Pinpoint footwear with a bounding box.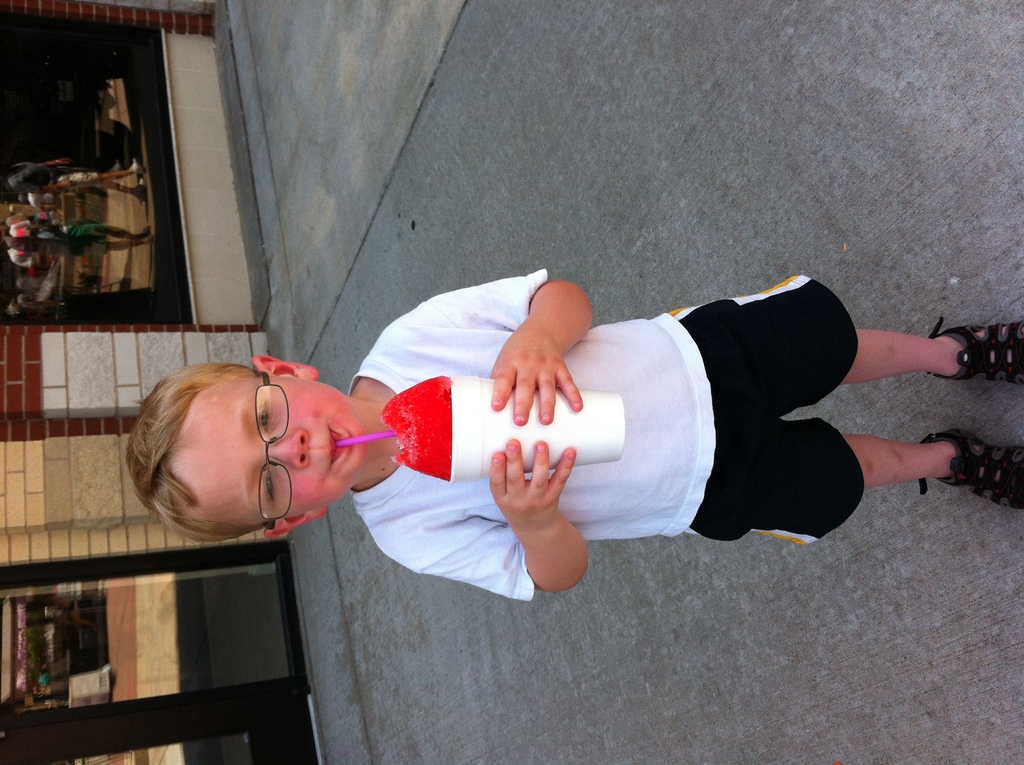
{"x1": 925, "y1": 313, "x2": 1023, "y2": 385}.
